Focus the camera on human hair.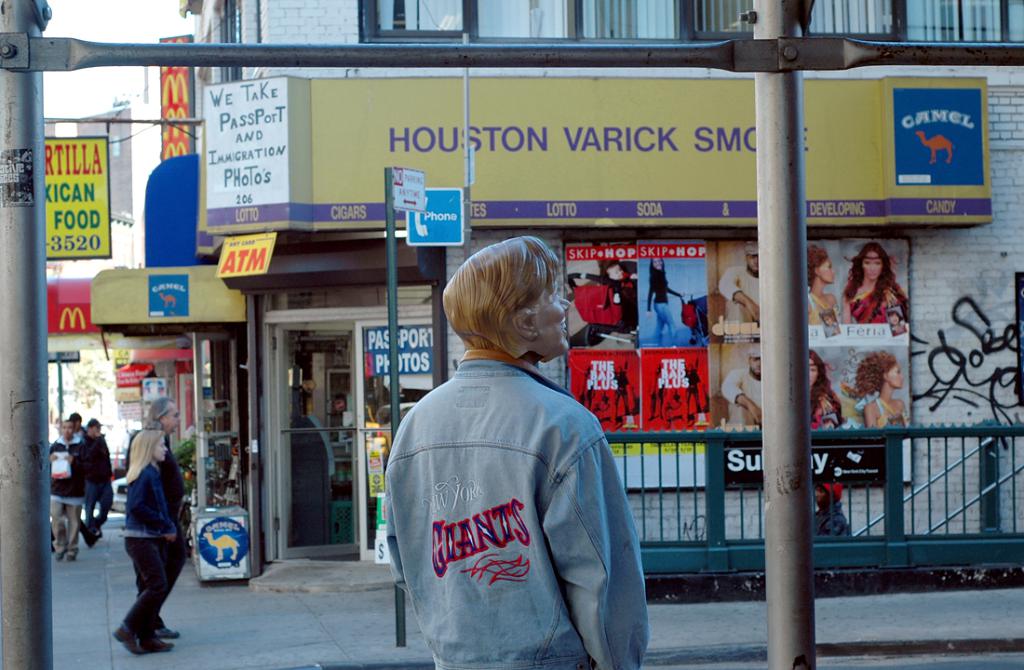
Focus region: bbox=[887, 311, 903, 324].
